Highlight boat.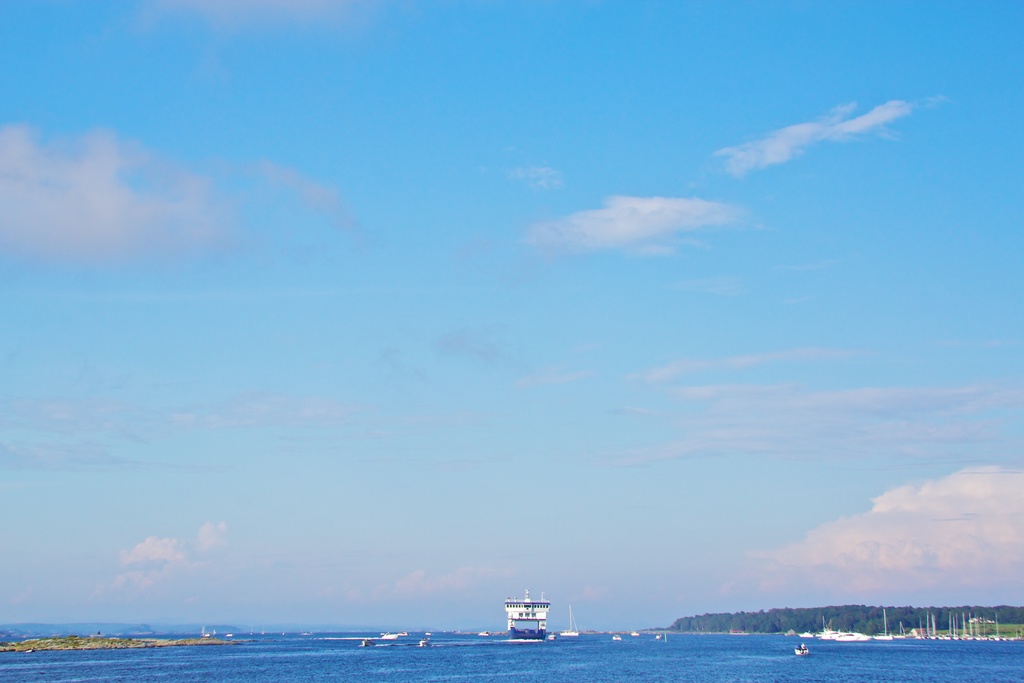
Highlighted region: left=794, top=648, right=810, bottom=655.
